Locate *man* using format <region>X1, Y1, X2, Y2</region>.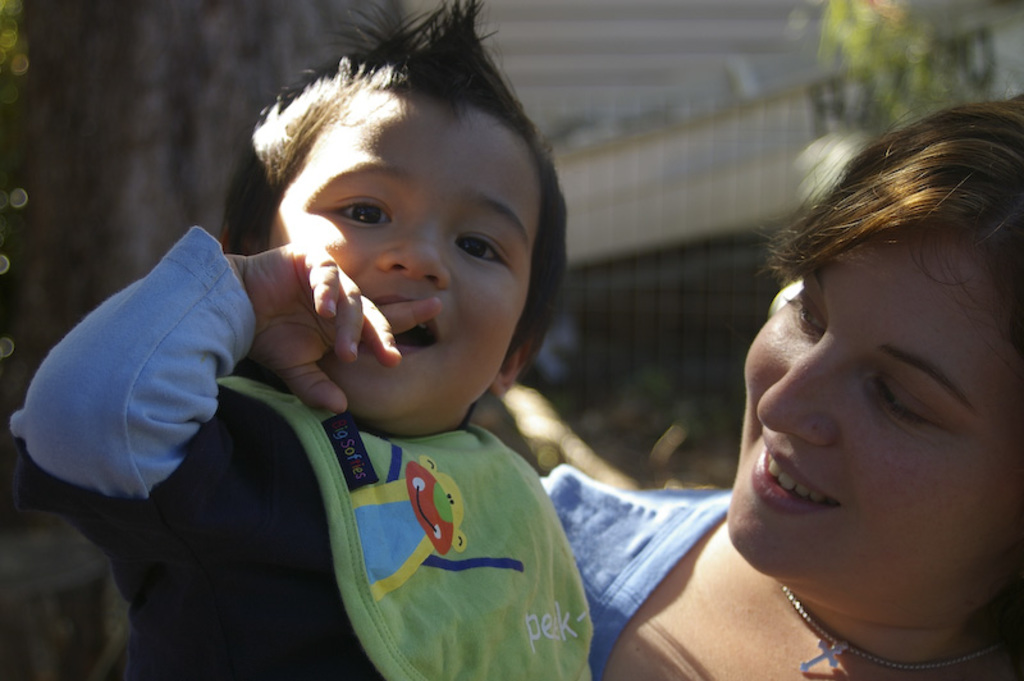
<region>589, 78, 1023, 680</region>.
